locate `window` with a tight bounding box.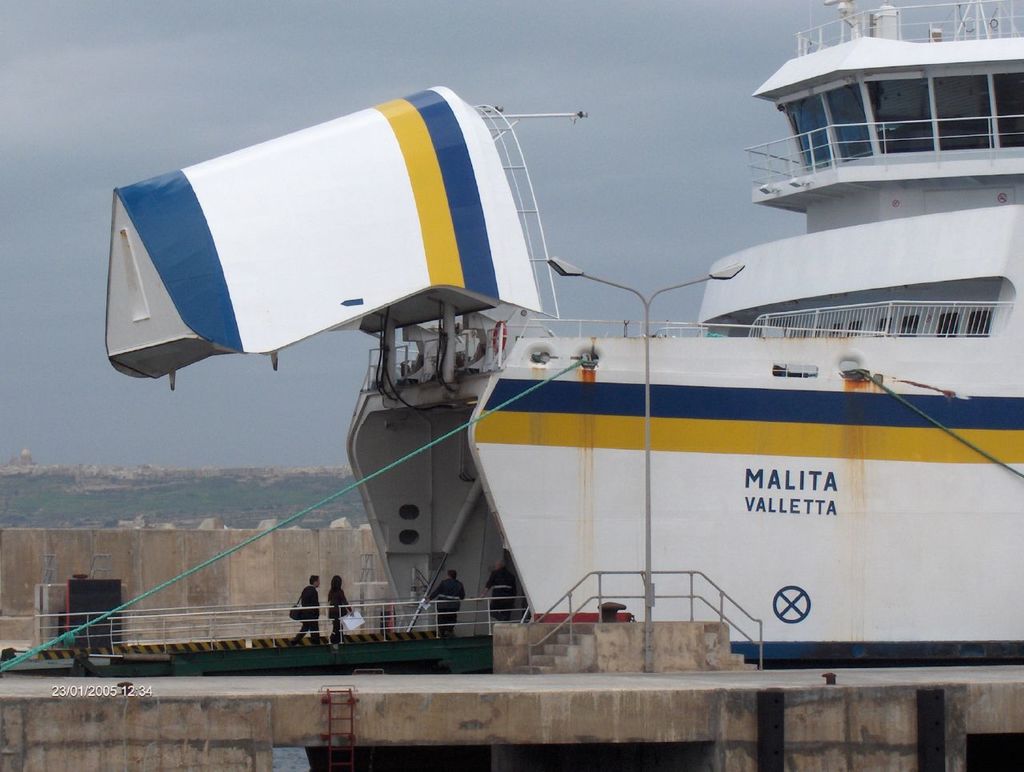
<region>964, 306, 994, 336</region>.
